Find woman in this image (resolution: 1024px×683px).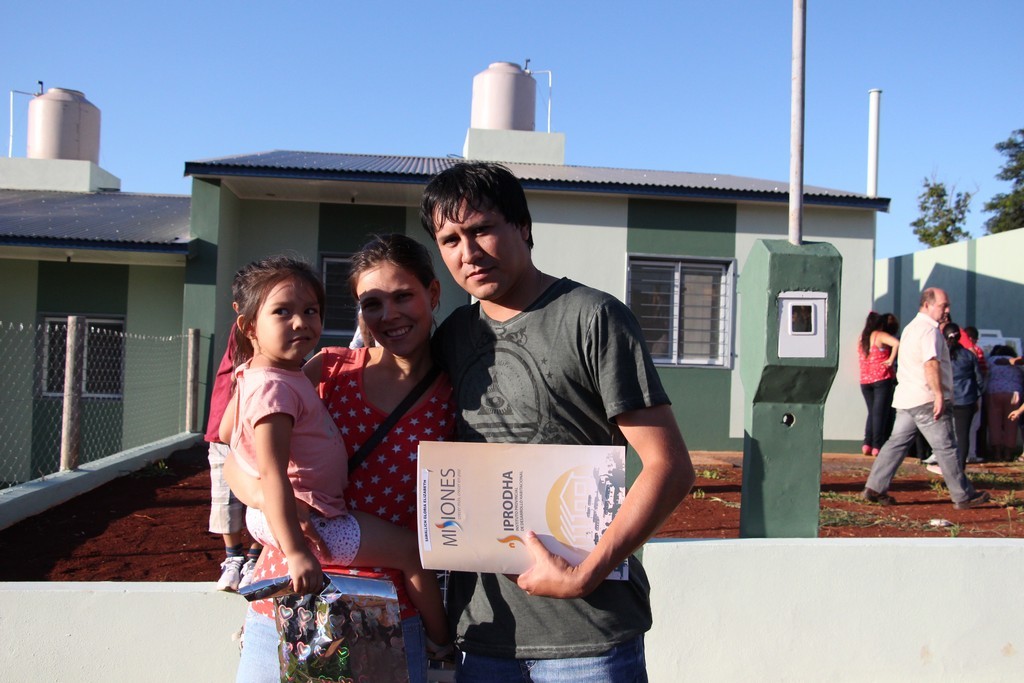
[242,229,447,682].
